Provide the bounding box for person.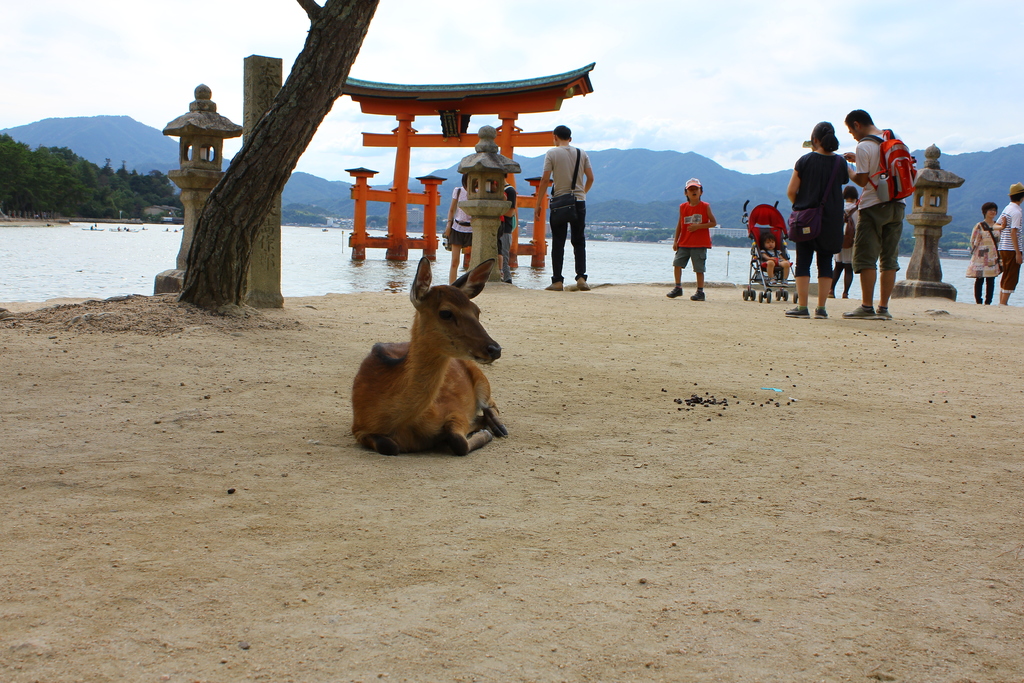
<box>532,126,589,288</box>.
